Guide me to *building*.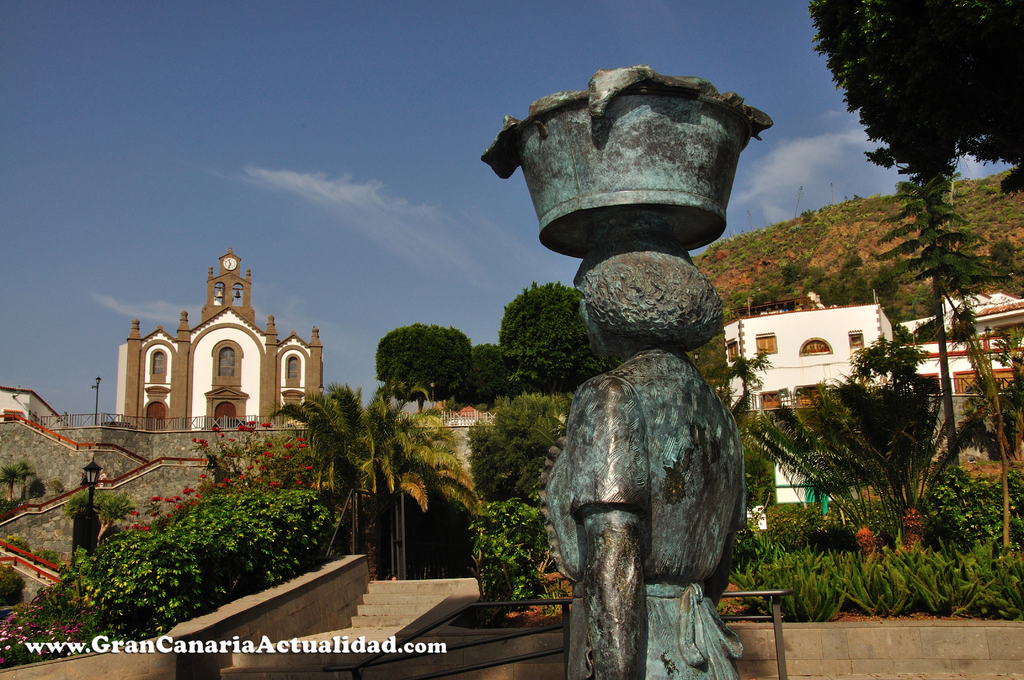
Guidance: Rect(117, 251, 326, 429).
